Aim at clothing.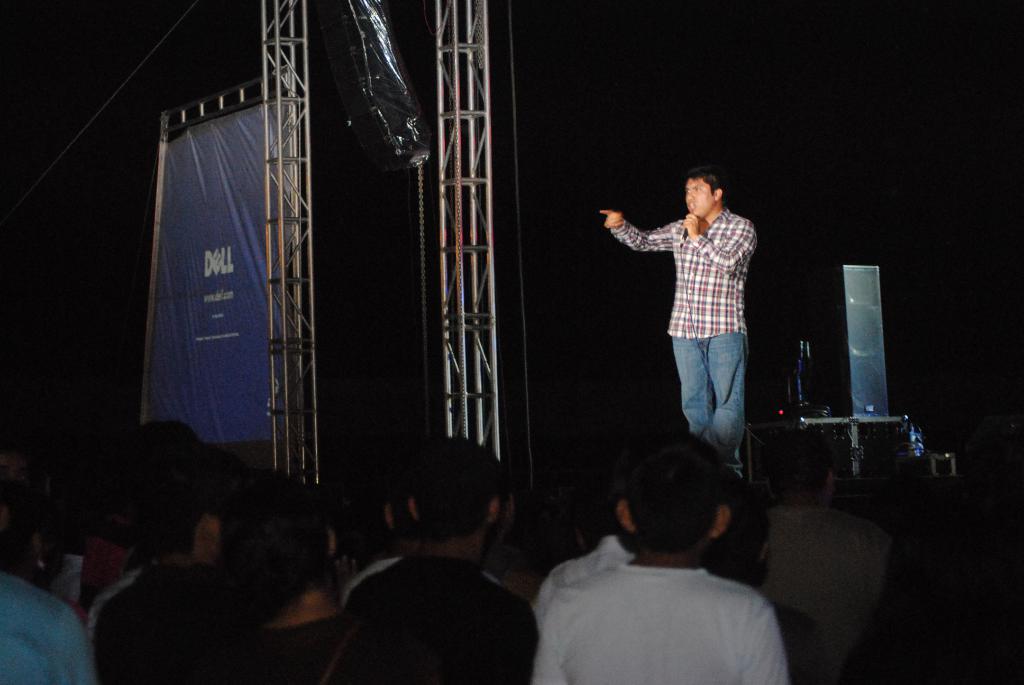
Aimed at detection(101, 556, 246, 683).
